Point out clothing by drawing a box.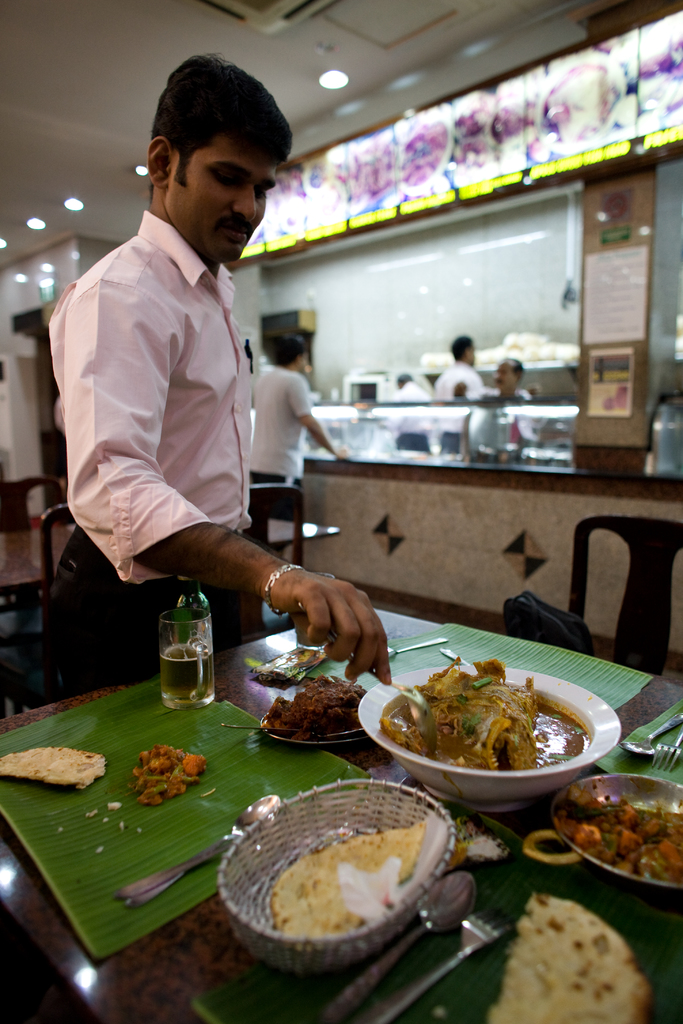
pyautogui.locateOnScreen(383, 380, 436, 455).
